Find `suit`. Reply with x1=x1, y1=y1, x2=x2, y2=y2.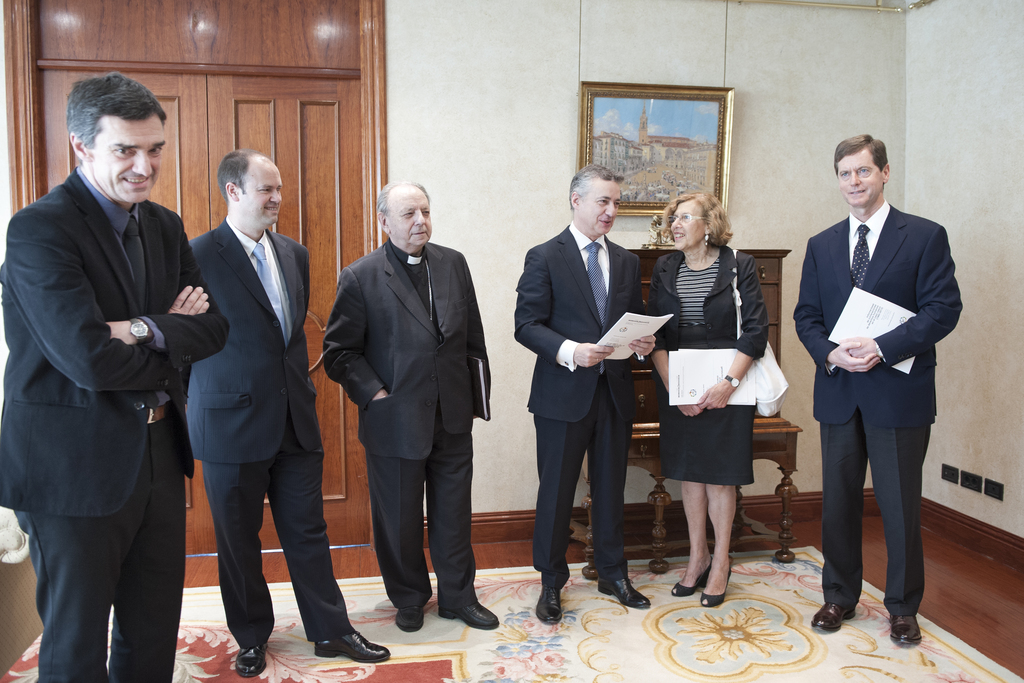
x1=792, y1=198, x2=964, y2=613.
